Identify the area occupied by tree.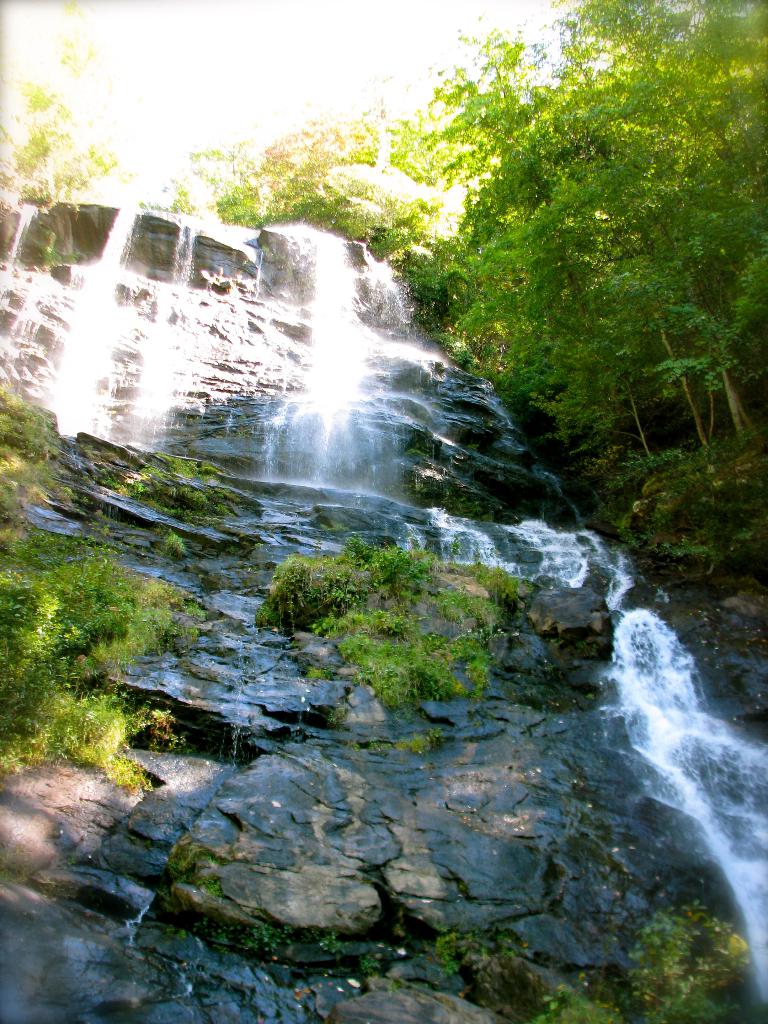
Area: rect(0, 0, 115, 221).
